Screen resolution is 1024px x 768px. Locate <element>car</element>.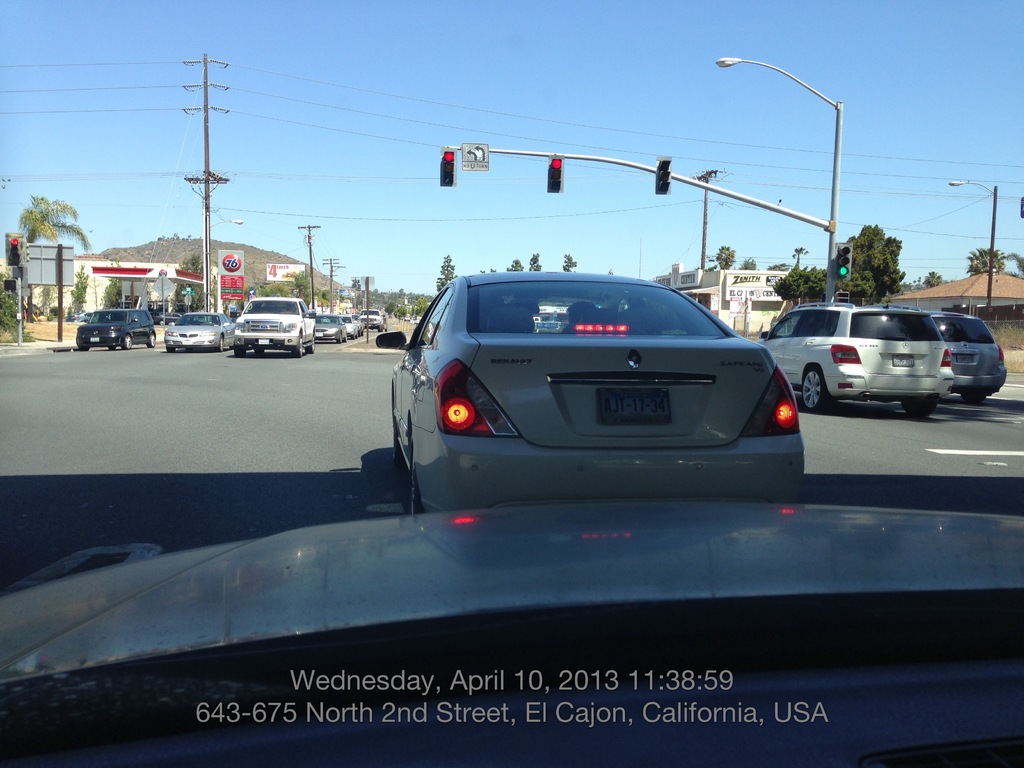
crop(376, 266, 802, 515).
